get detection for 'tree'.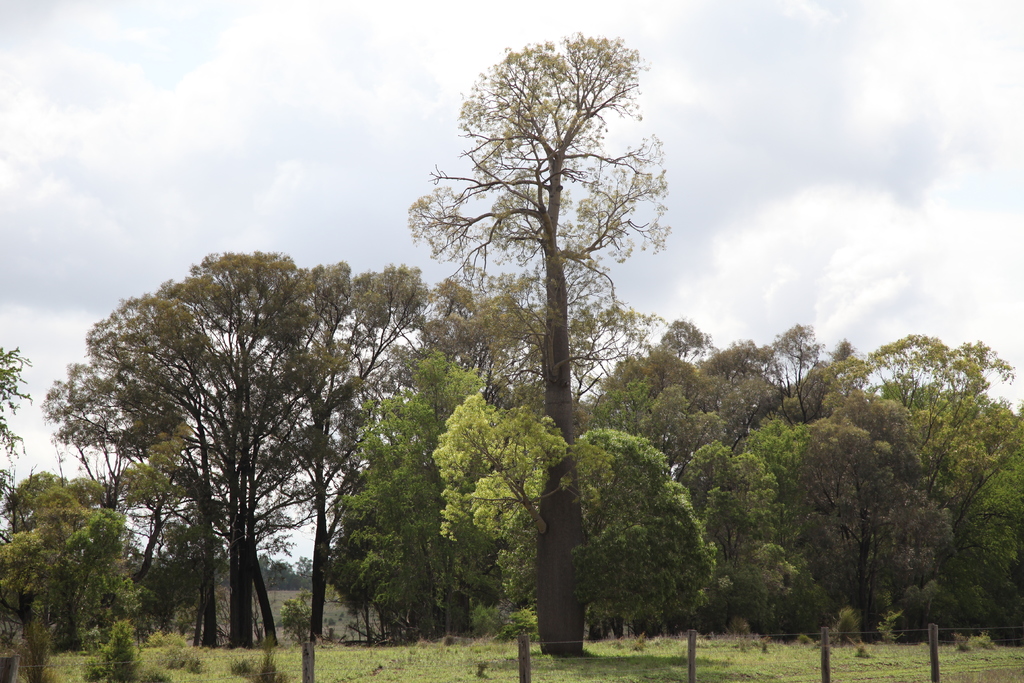
Detection: region(865, 325, 1016, 577).
